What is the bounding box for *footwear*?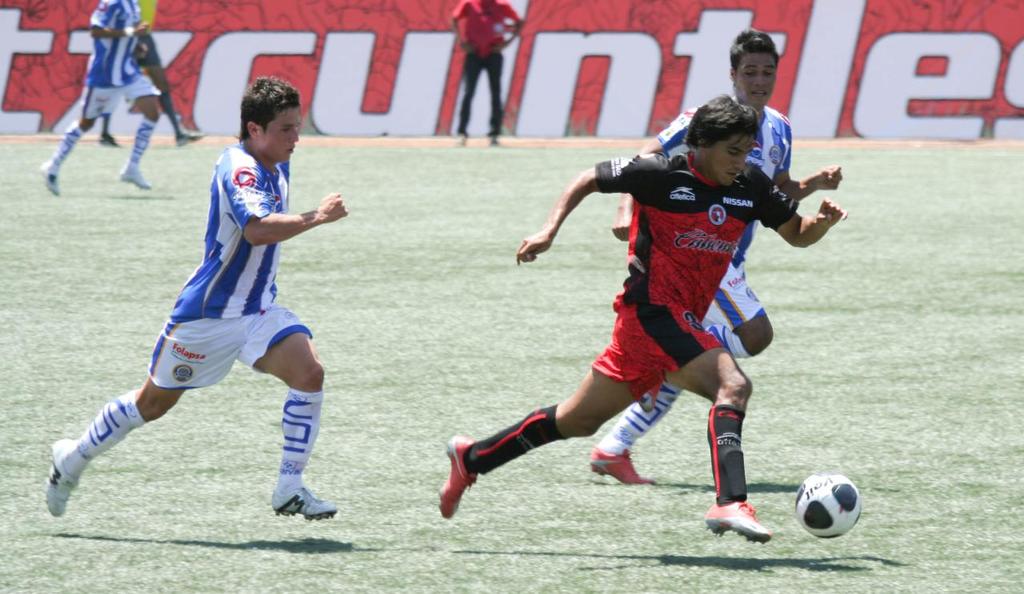
locate(485, 137, 501, 149).
